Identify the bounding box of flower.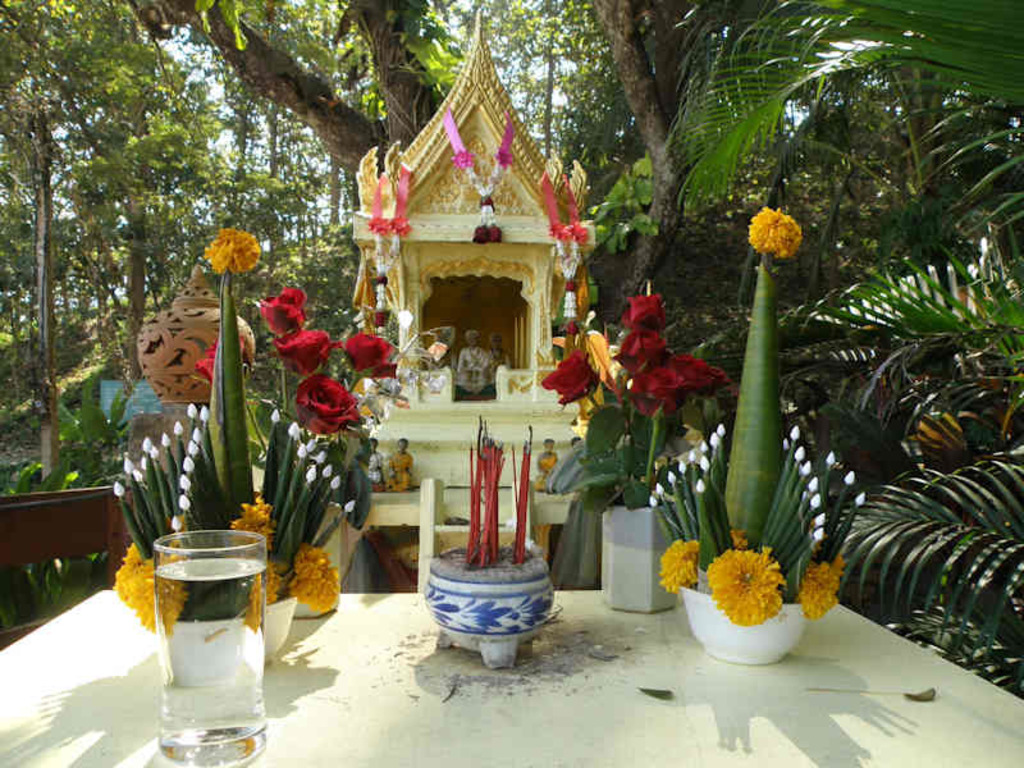
crop(744, 207, 803, 261).
